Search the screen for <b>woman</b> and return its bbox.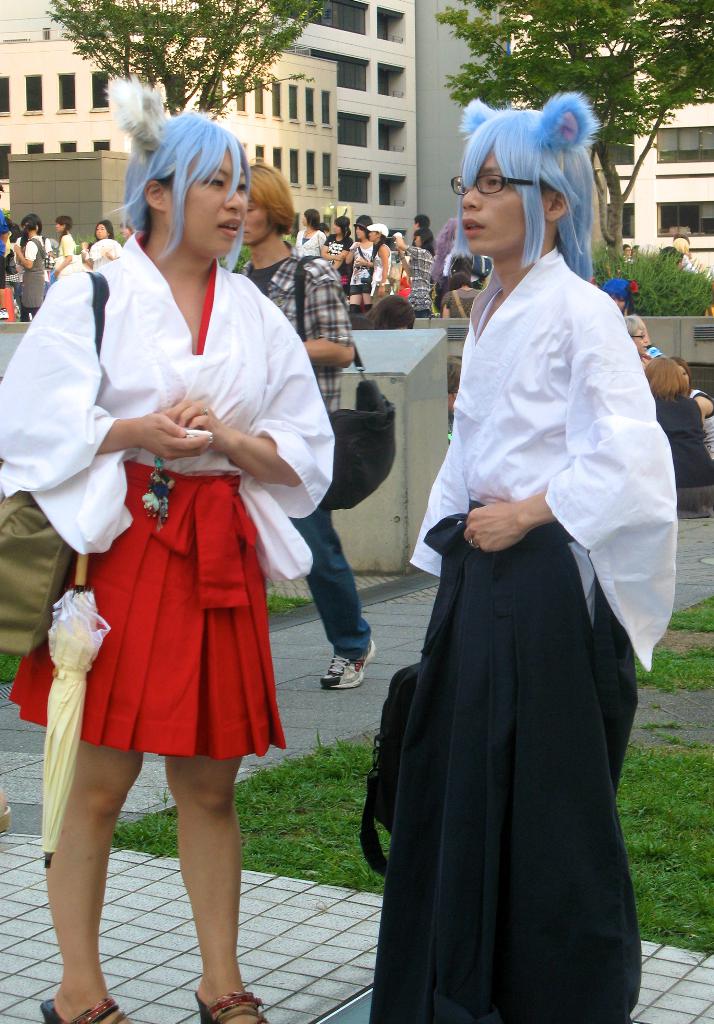
Found: 0/113/334/1023.
